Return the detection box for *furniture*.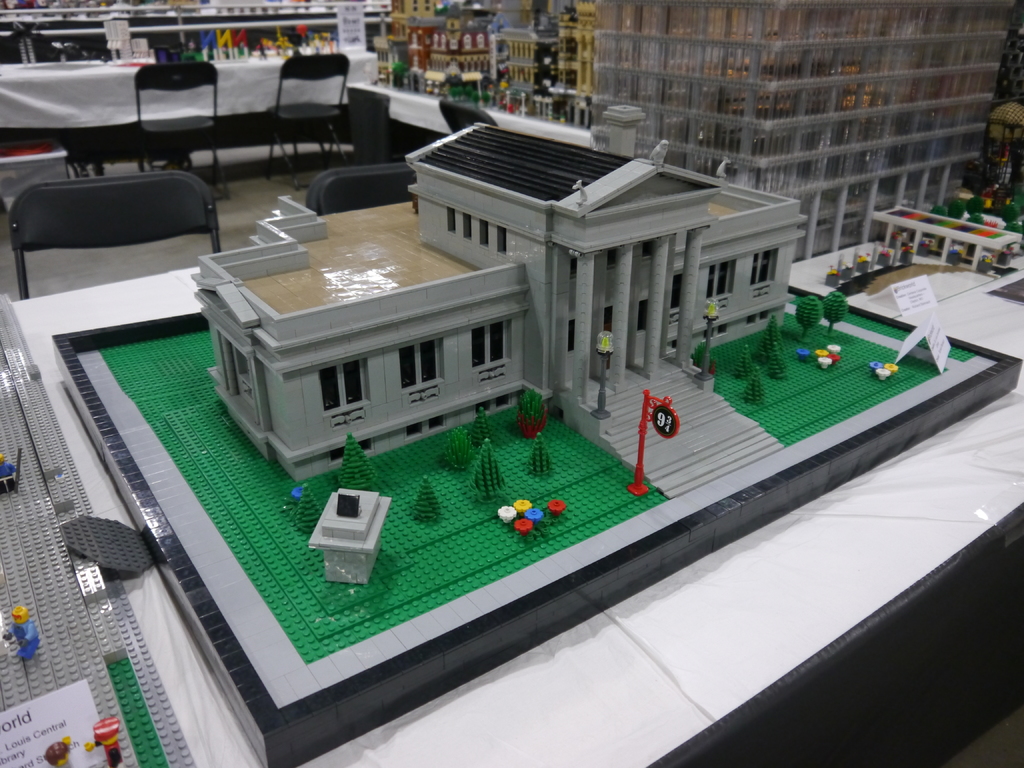
{"x1": 262, "y1": 53, "x2": 346, "y2": 189}.
